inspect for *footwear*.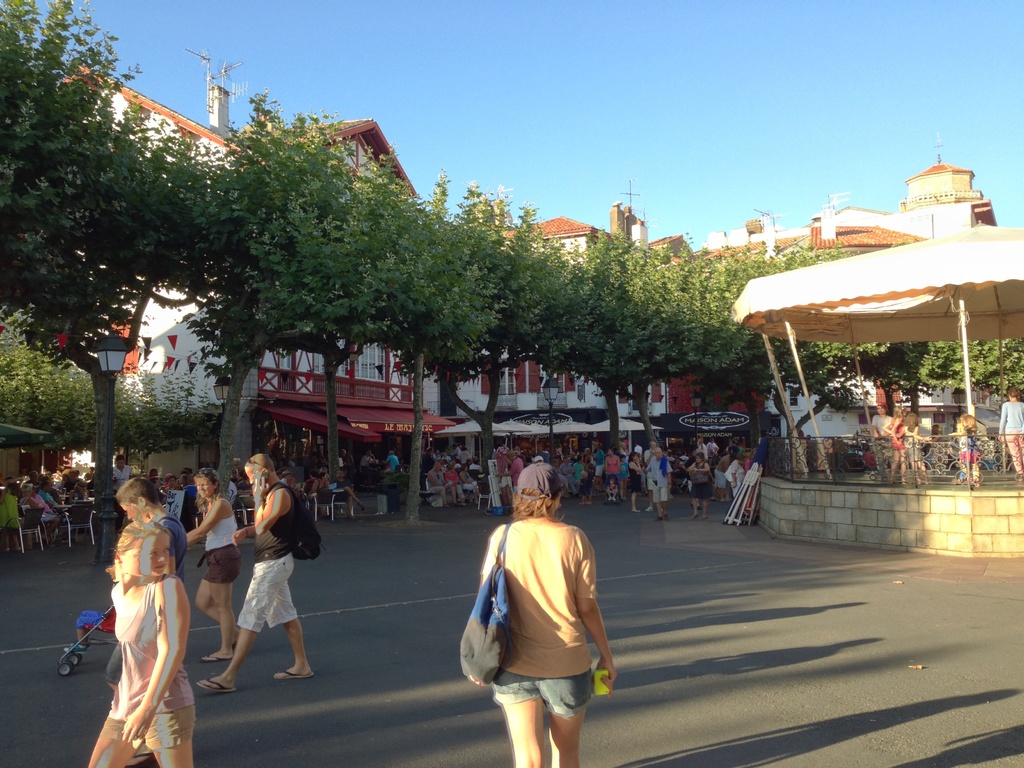
Inspection: 196, 677, 234, 691.
